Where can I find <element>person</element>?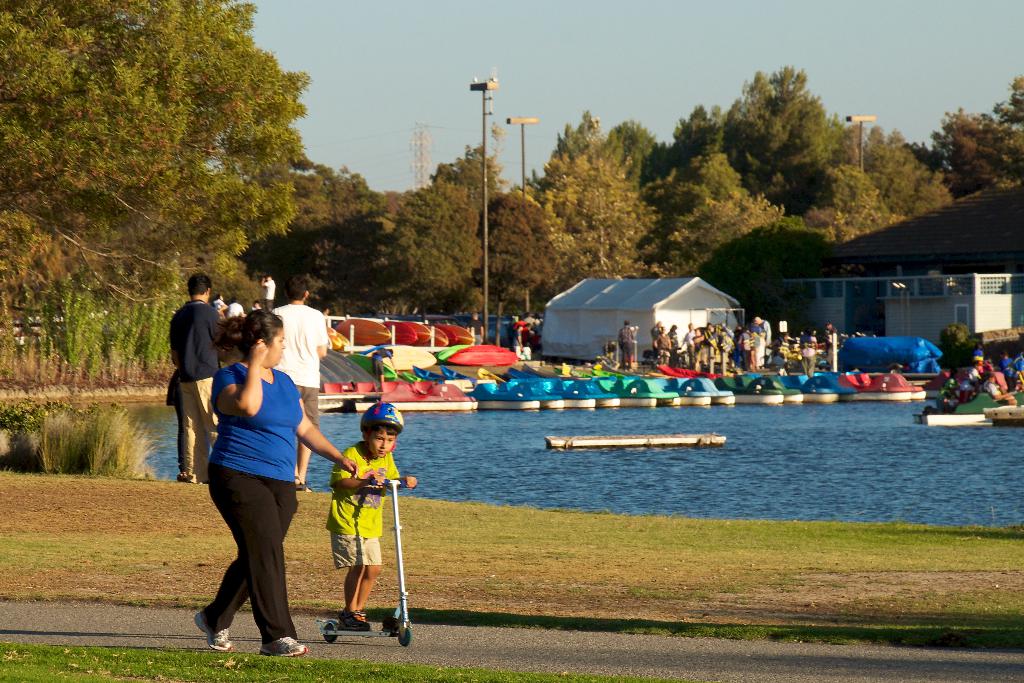
You can find it at rect(646, 318, 666, 363).
